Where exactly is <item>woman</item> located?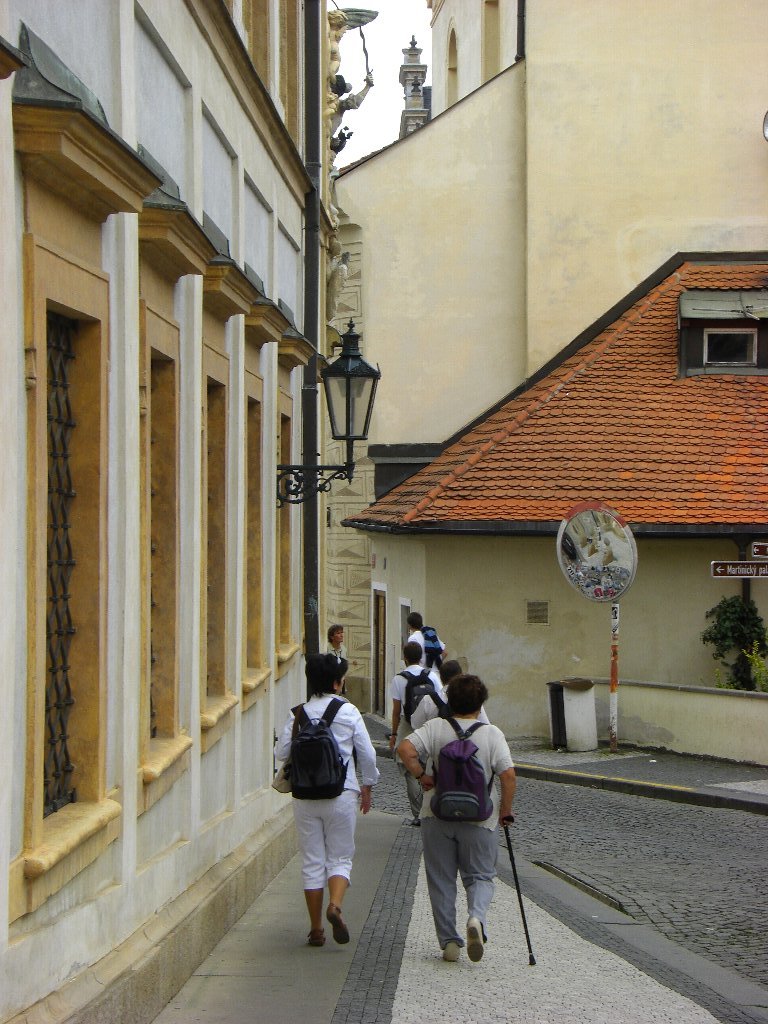
Its bounding box is x1=407 y1=611 x2=423 y2=641.
